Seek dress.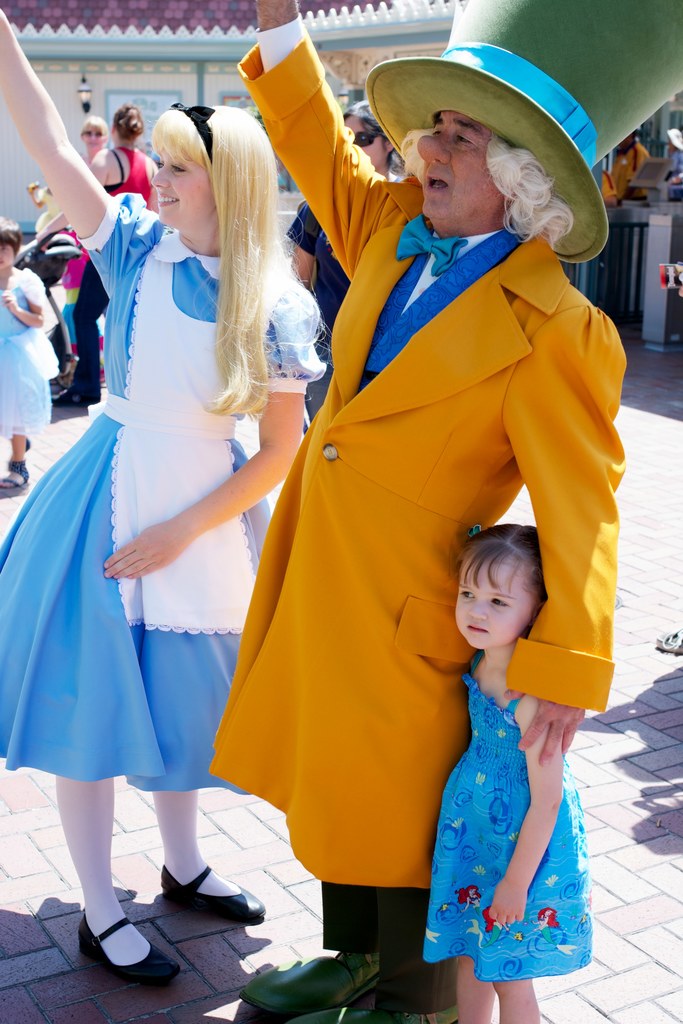
422/659/597/984.
